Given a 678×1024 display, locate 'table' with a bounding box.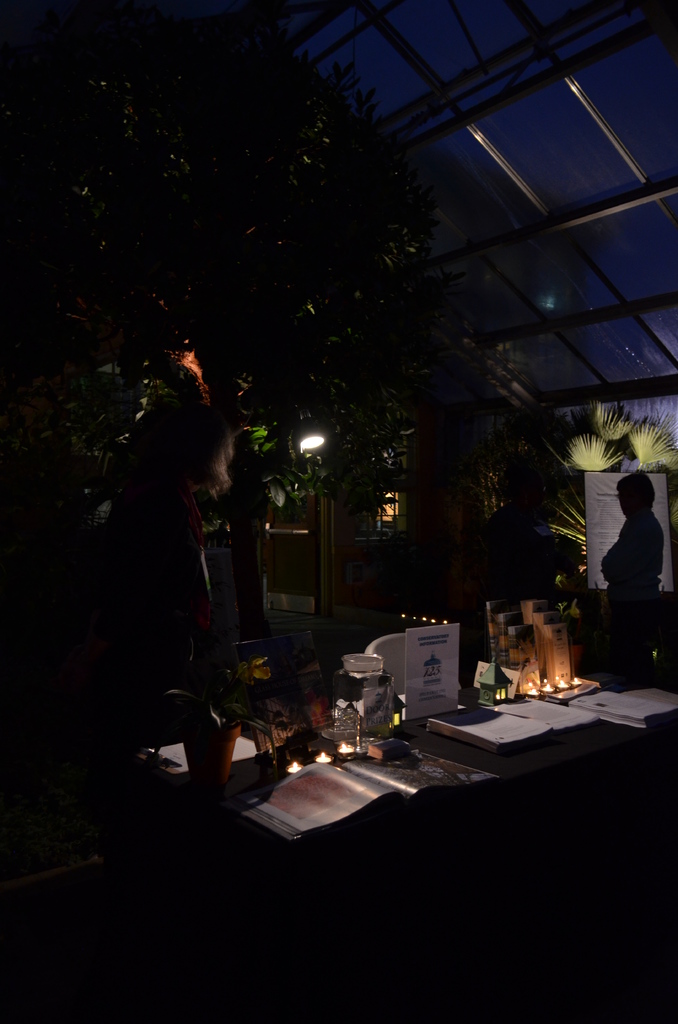
Located: {"left": 120, "top": 612, "right": 677, "bottom": 851}.
